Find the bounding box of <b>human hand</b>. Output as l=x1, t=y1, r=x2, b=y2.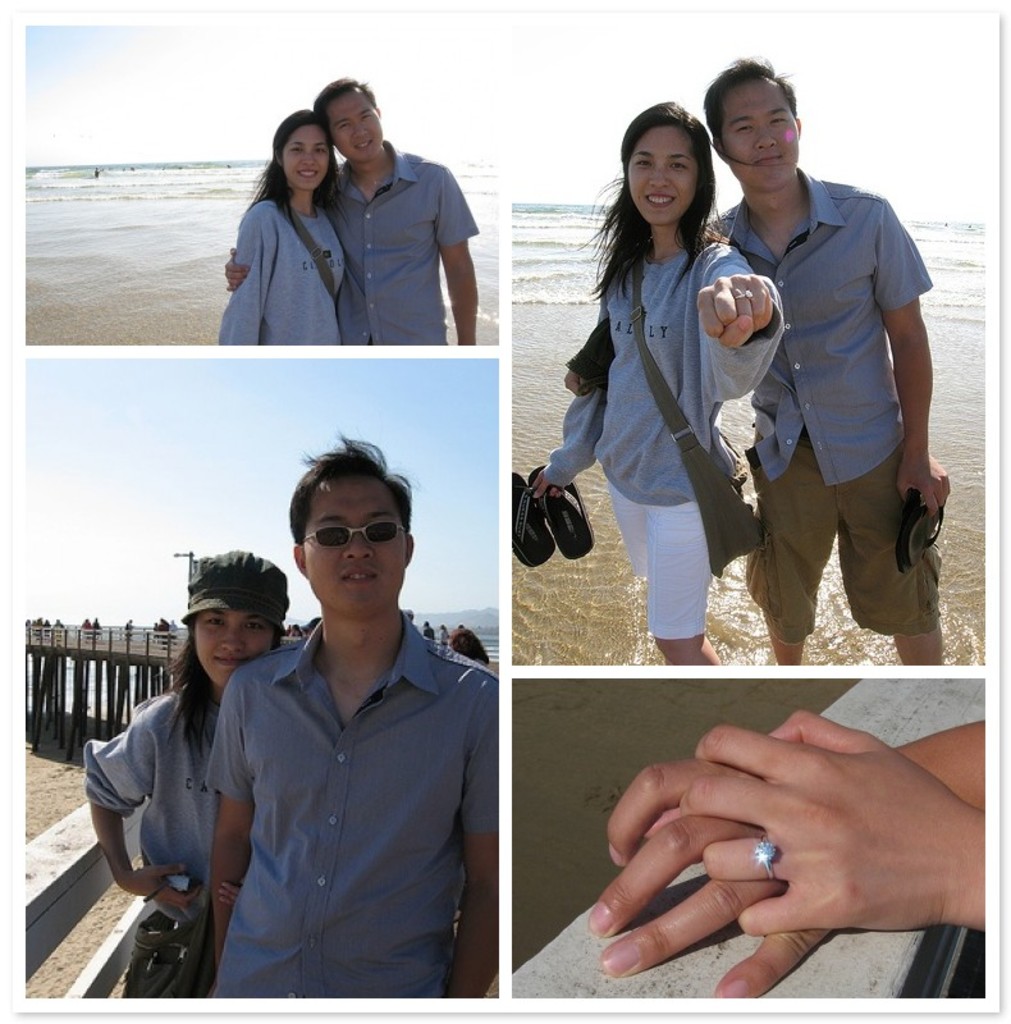
l=219, t=878, r=246, b=915.
